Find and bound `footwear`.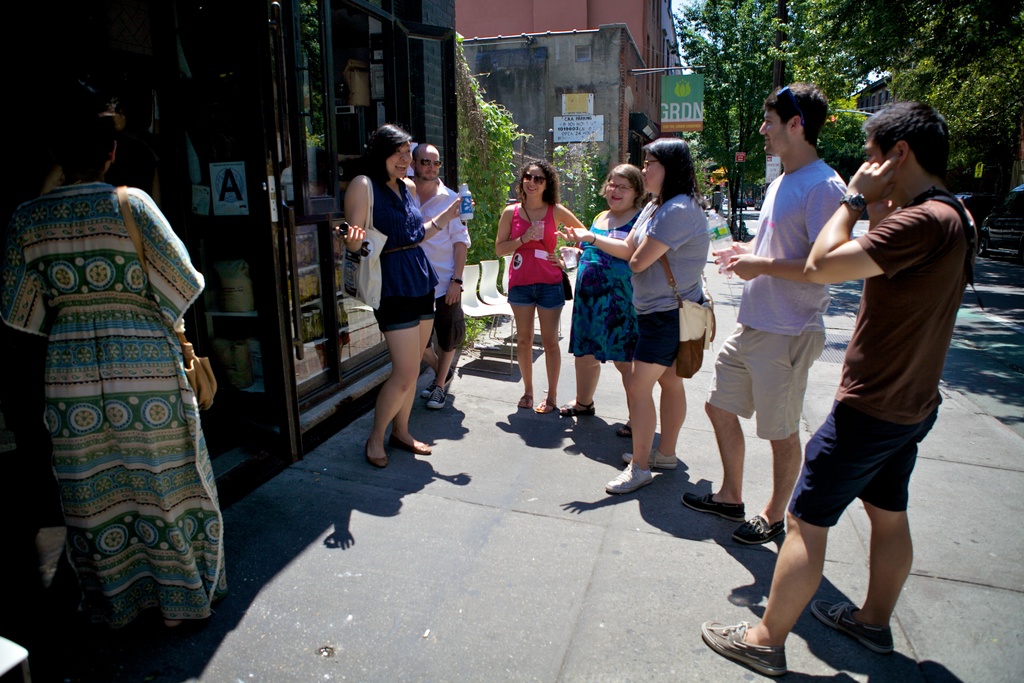
Bound: 614 424 633 437.
